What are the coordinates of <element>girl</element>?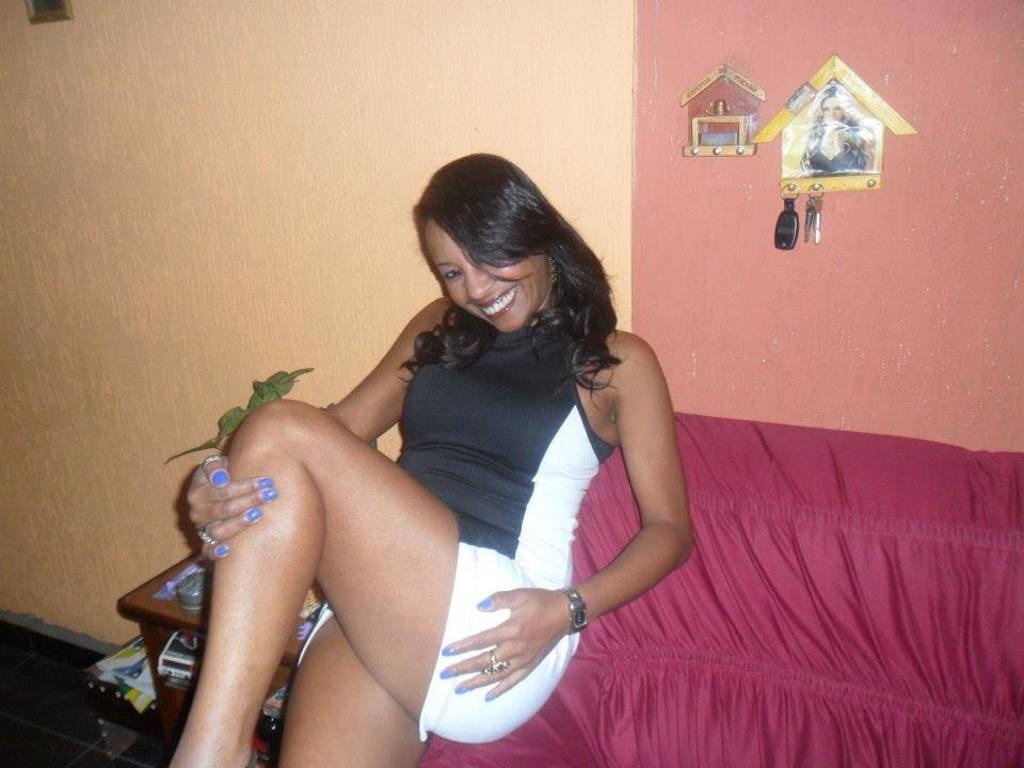
box(165, 155, 698, 767).
